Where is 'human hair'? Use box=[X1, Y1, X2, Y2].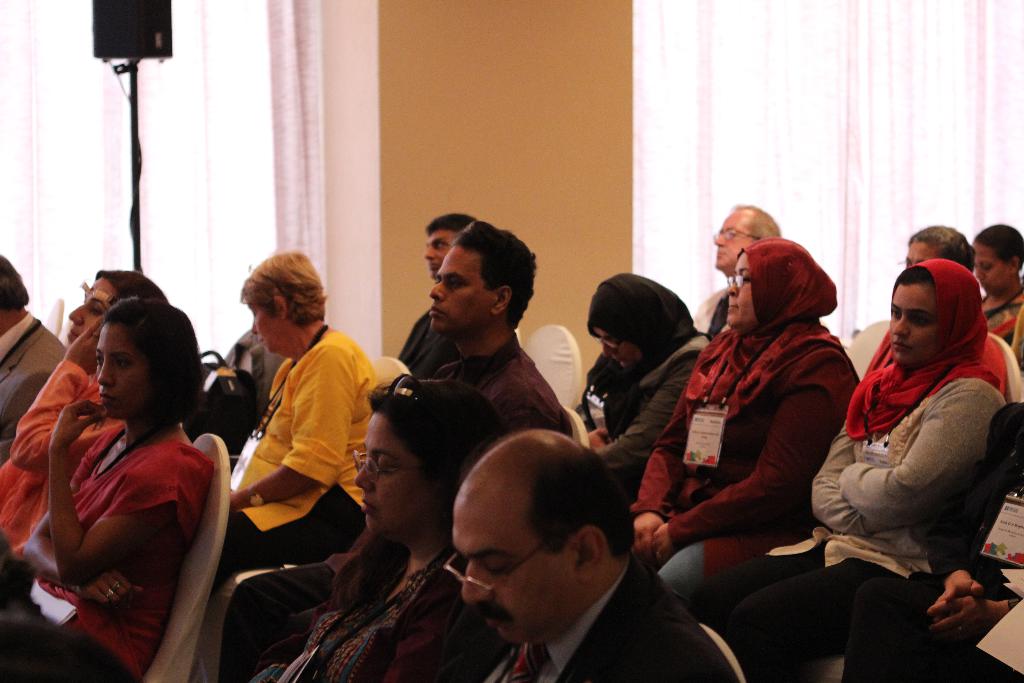
box=[234, 247, 328, 330].
